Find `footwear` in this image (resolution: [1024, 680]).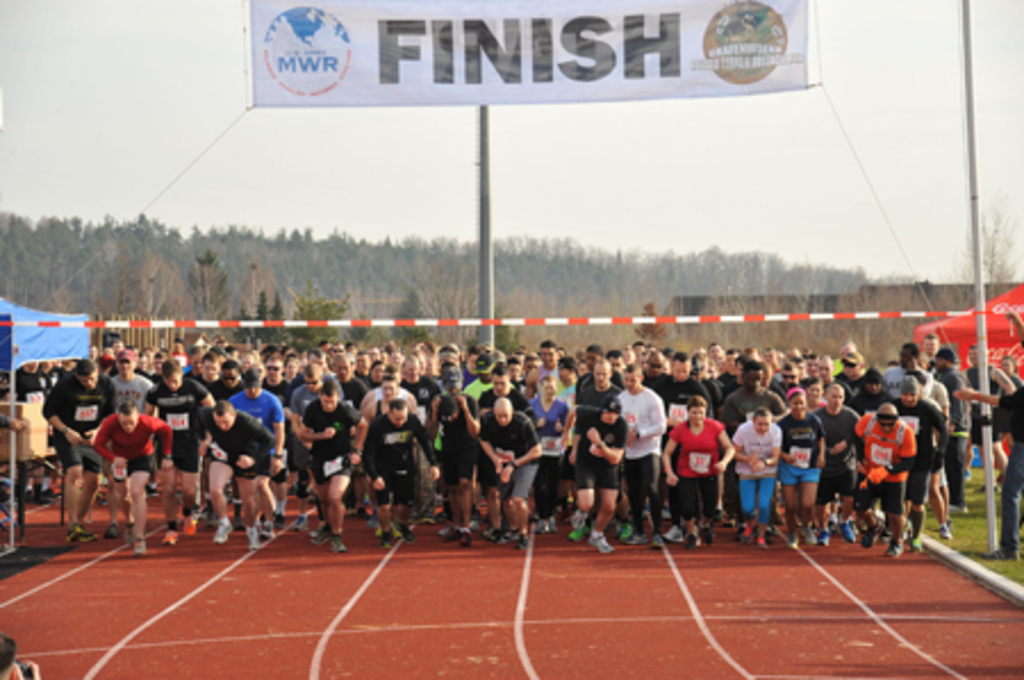
left=250, top=516, right=278, bottom=534.
